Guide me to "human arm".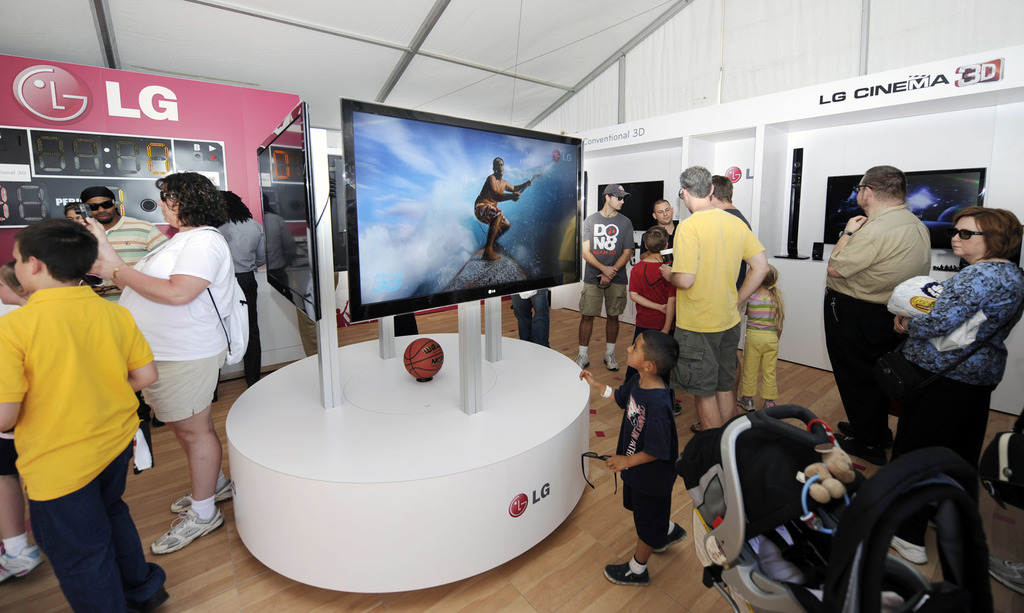
Guidance: locate(0, 318, 23, 434).
